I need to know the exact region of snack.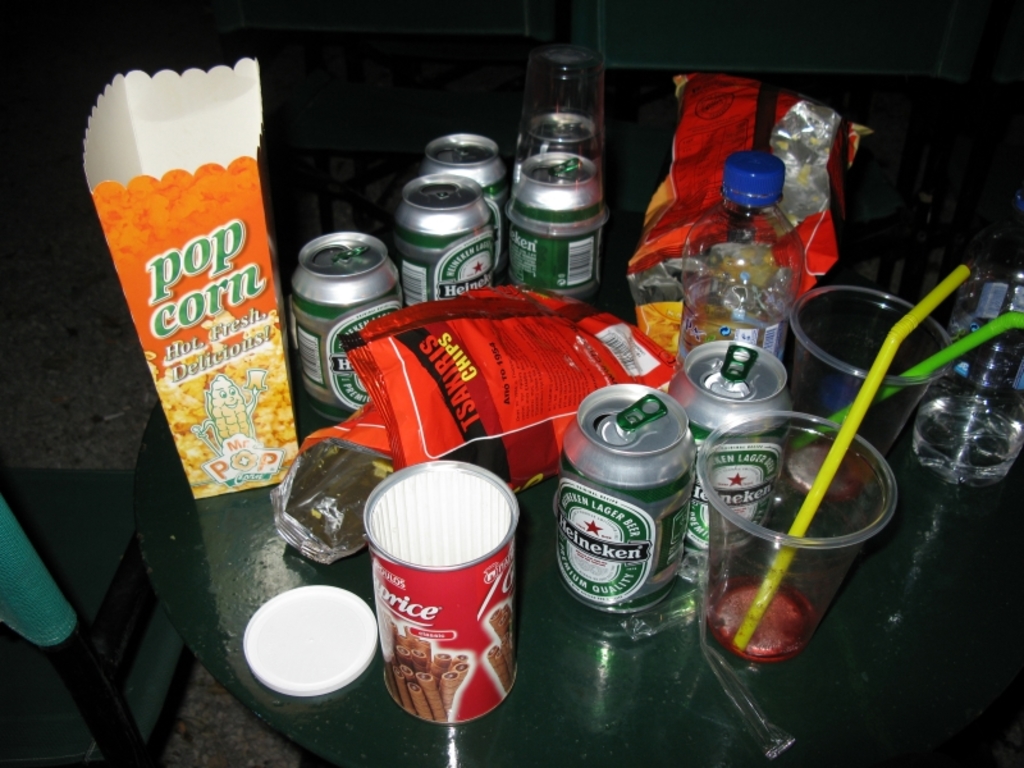
Region: x1=489 y1=608 x2=515 y2=696.
